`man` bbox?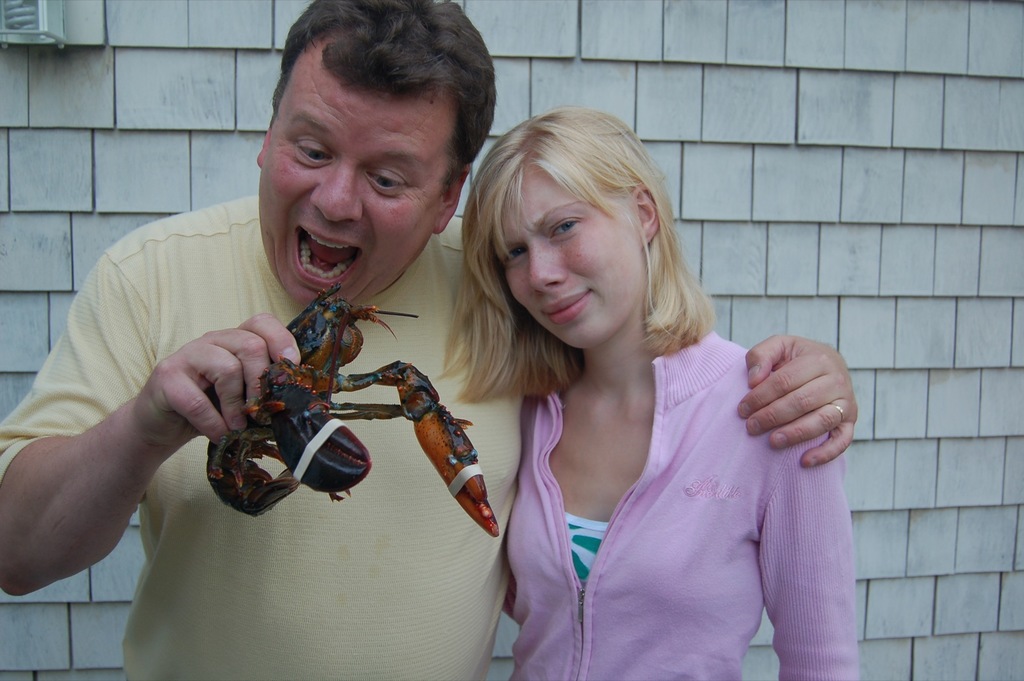
BBox(0, 0, 857, 680)
